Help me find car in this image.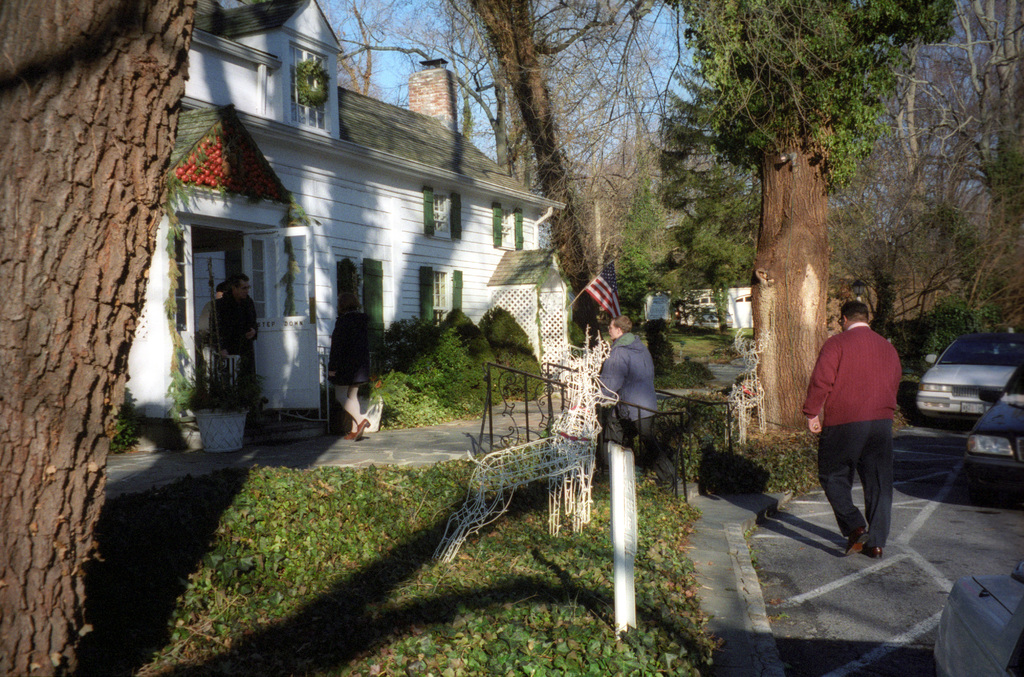
Found it: 732/291/753/303.
